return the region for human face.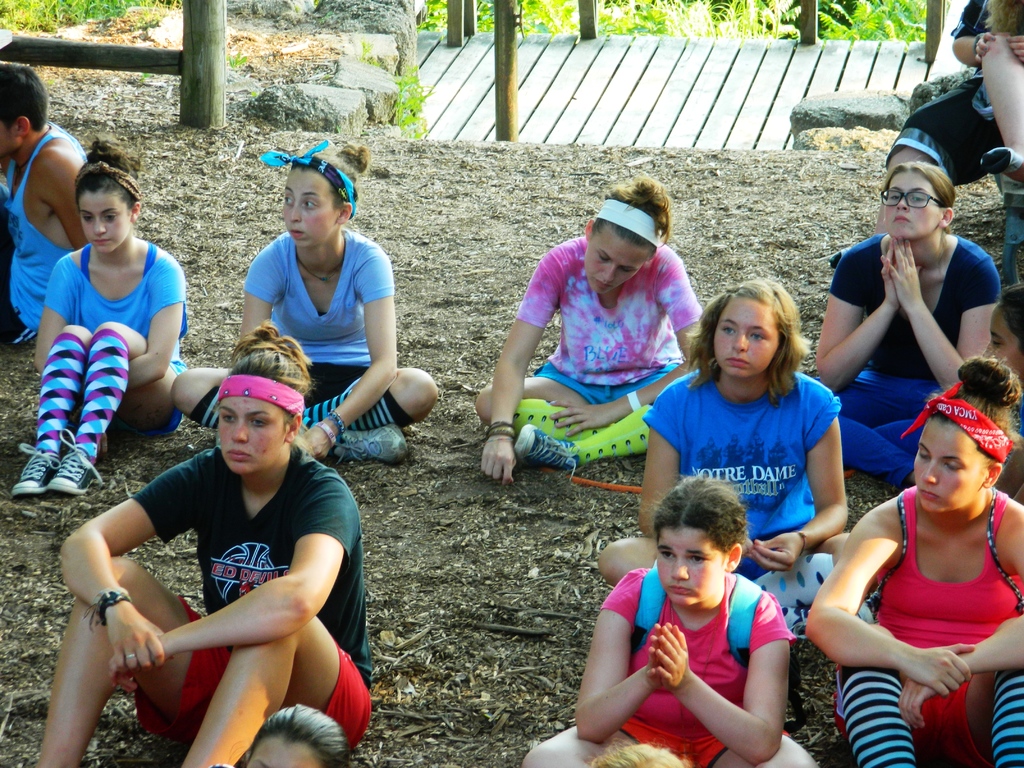
box=[874, 163, 945, 246].
